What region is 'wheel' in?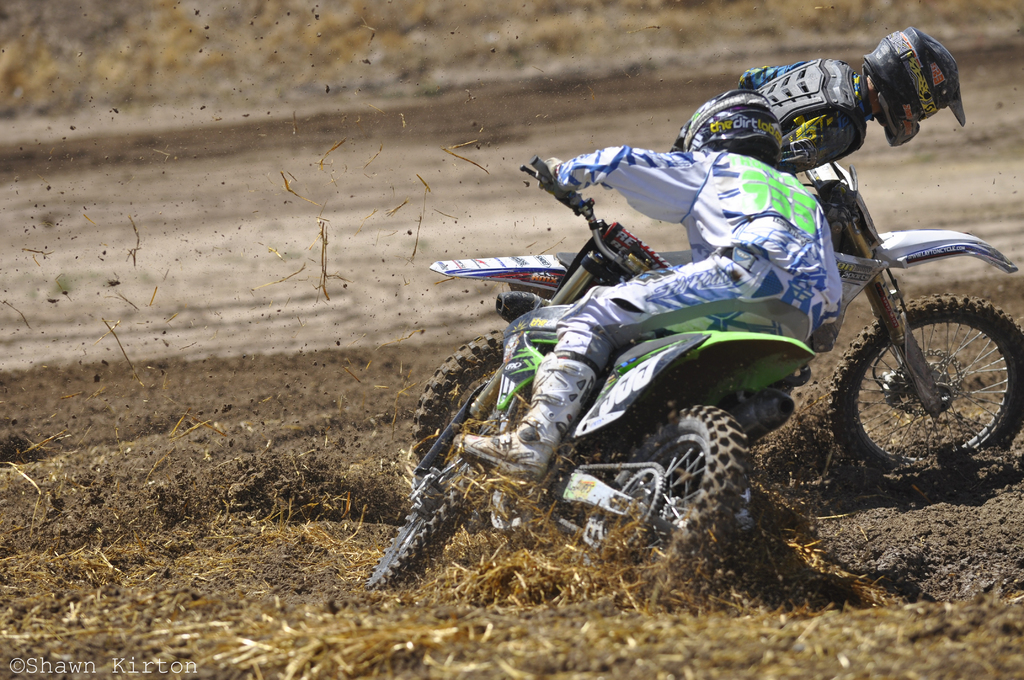
box(842, 296, 1015, 471).
